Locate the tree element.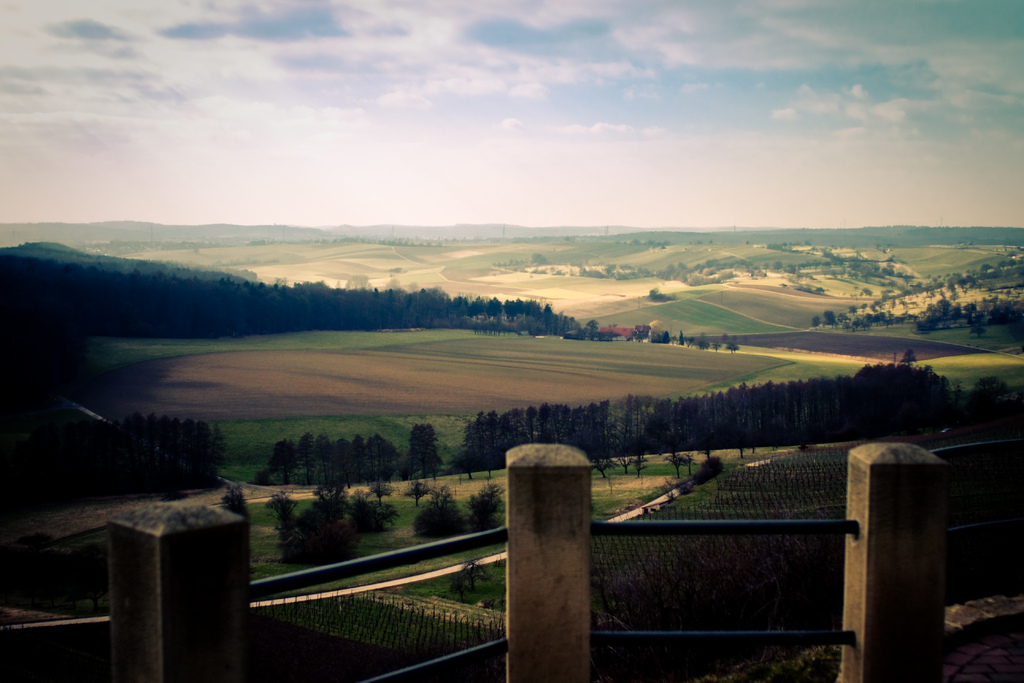
Element bbox: l=593, t=454, r=614, b=482.
